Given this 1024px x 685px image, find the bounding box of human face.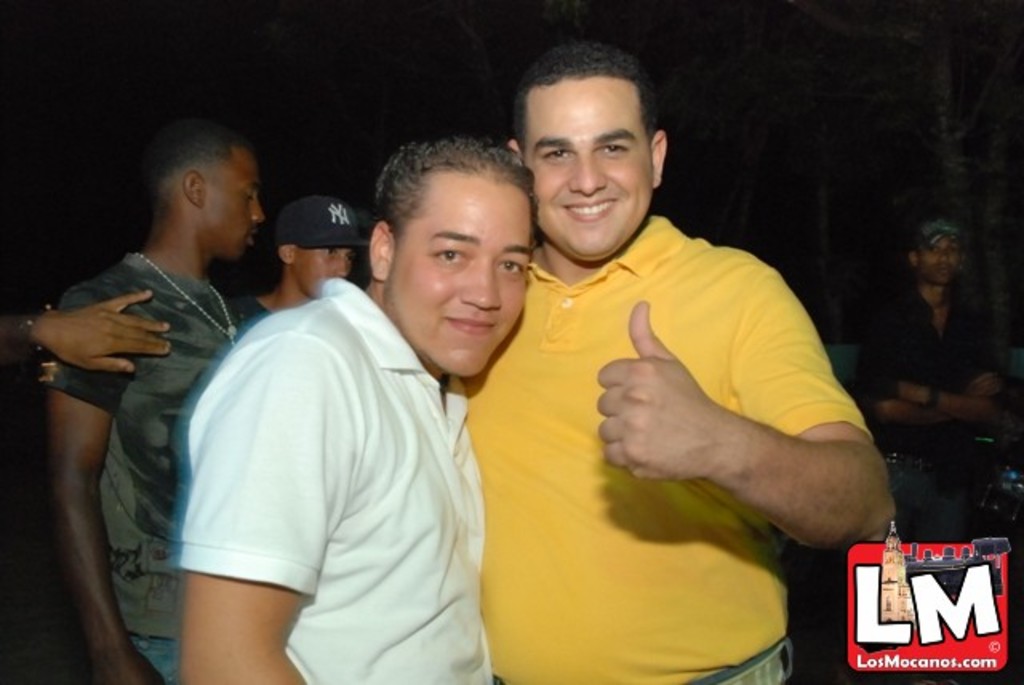
crop(381, 166, 544, 378).
